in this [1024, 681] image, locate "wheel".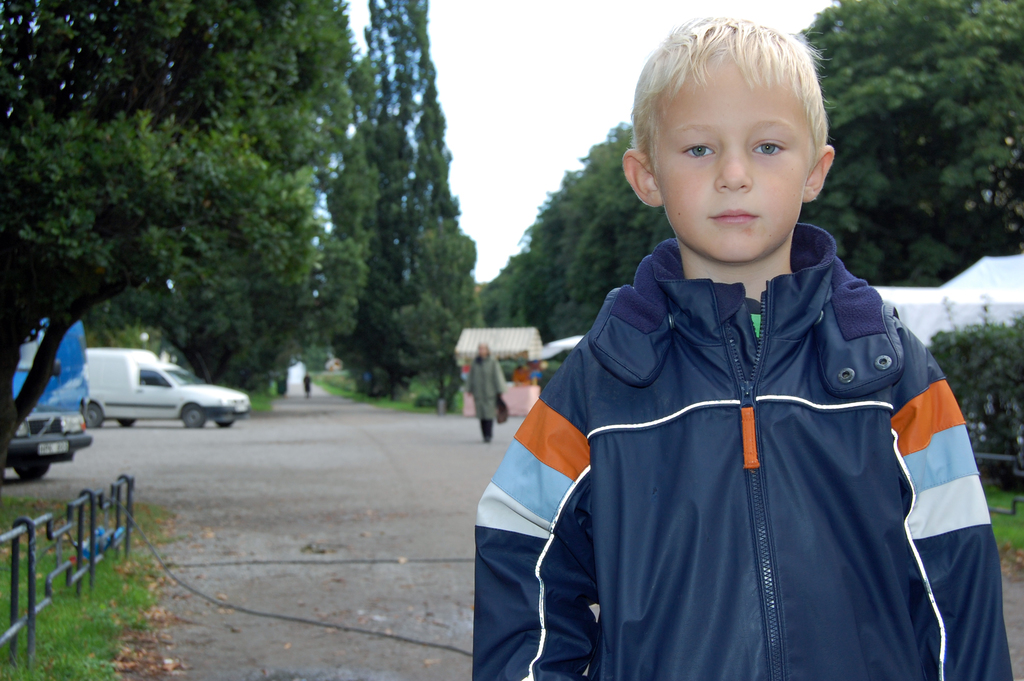
Bounding box: box(83, 401, 104, 434).
